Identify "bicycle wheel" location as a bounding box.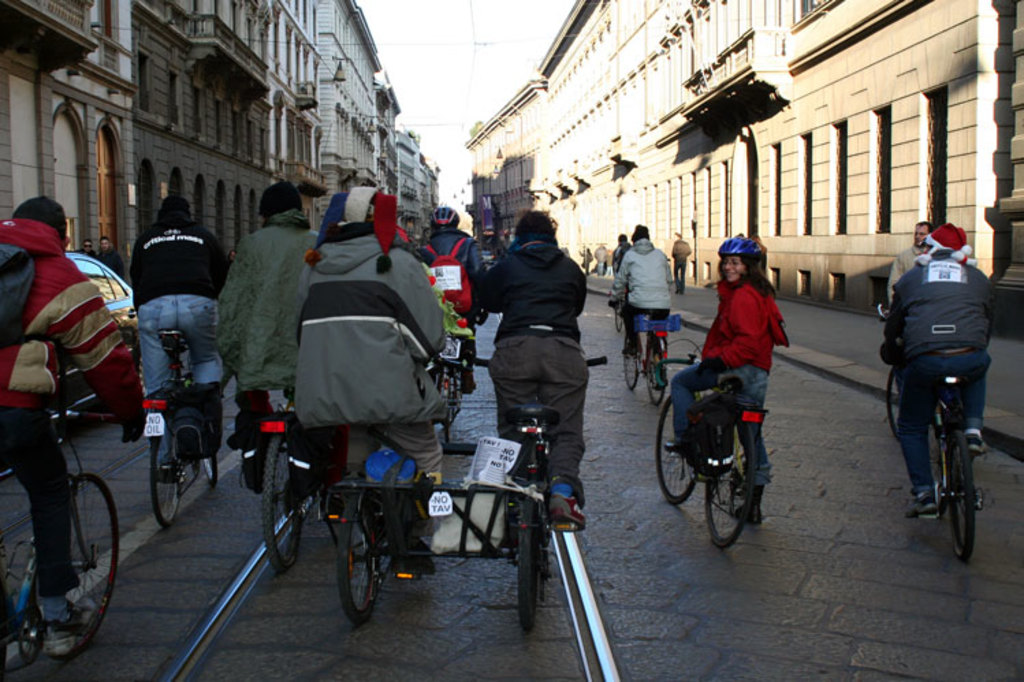
Rect(511, 492, 543, 636).
